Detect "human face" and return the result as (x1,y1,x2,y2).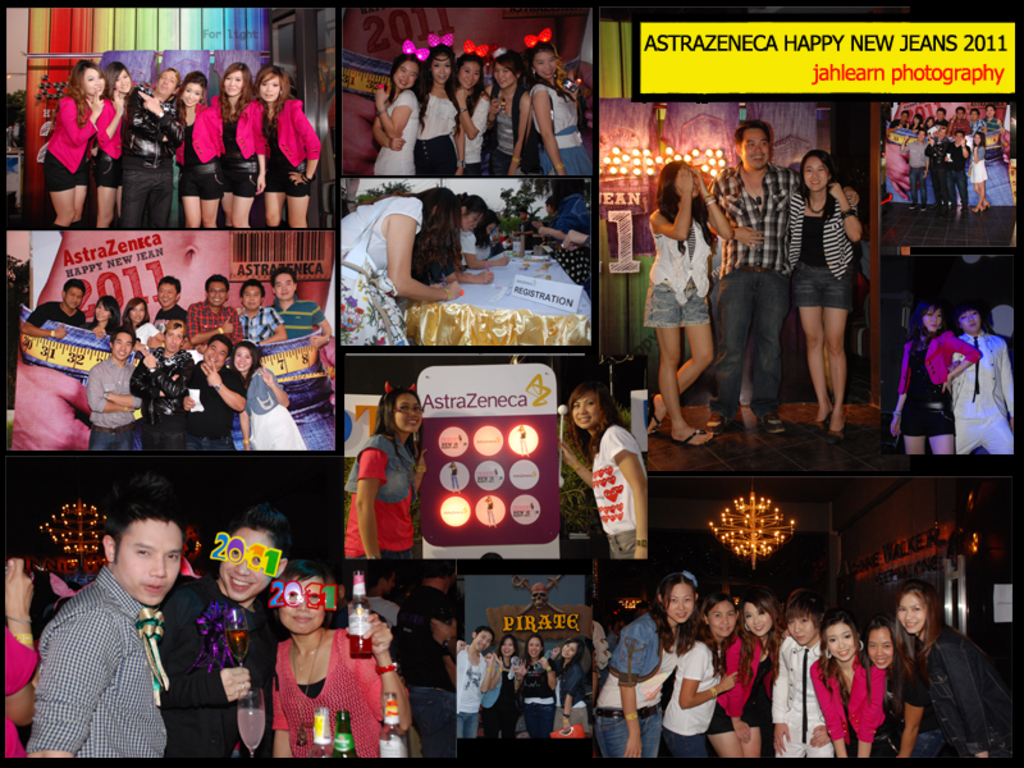
(65,285,83,310).
